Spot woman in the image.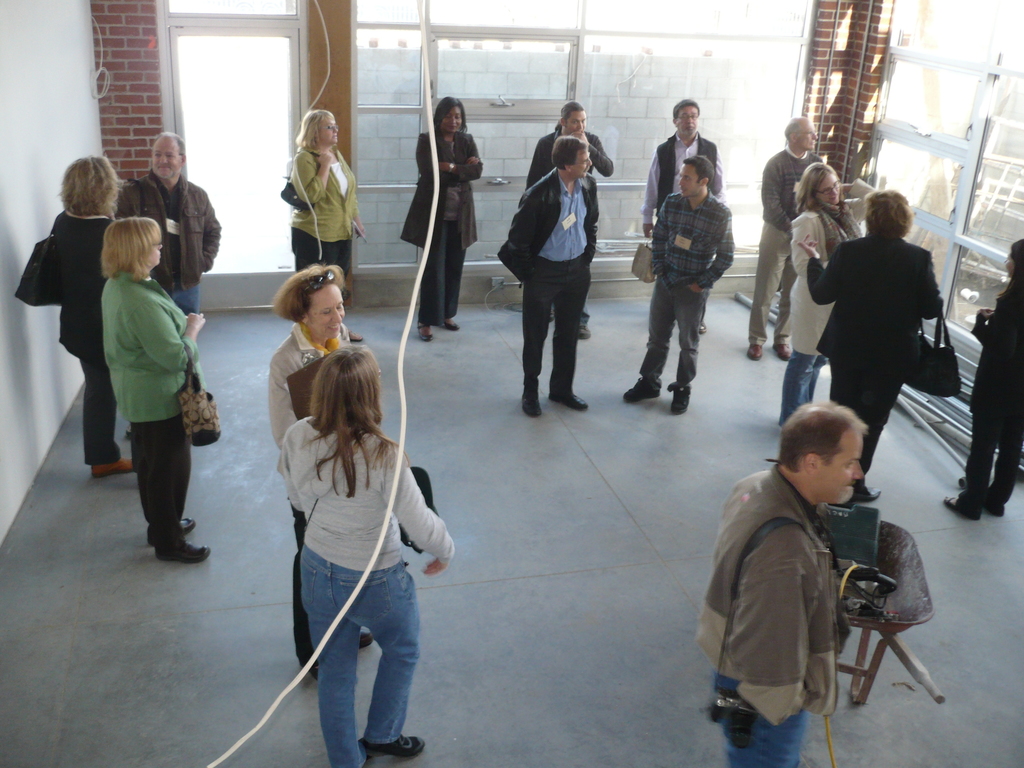
woman found at detection(49, 156, 141, 477).
